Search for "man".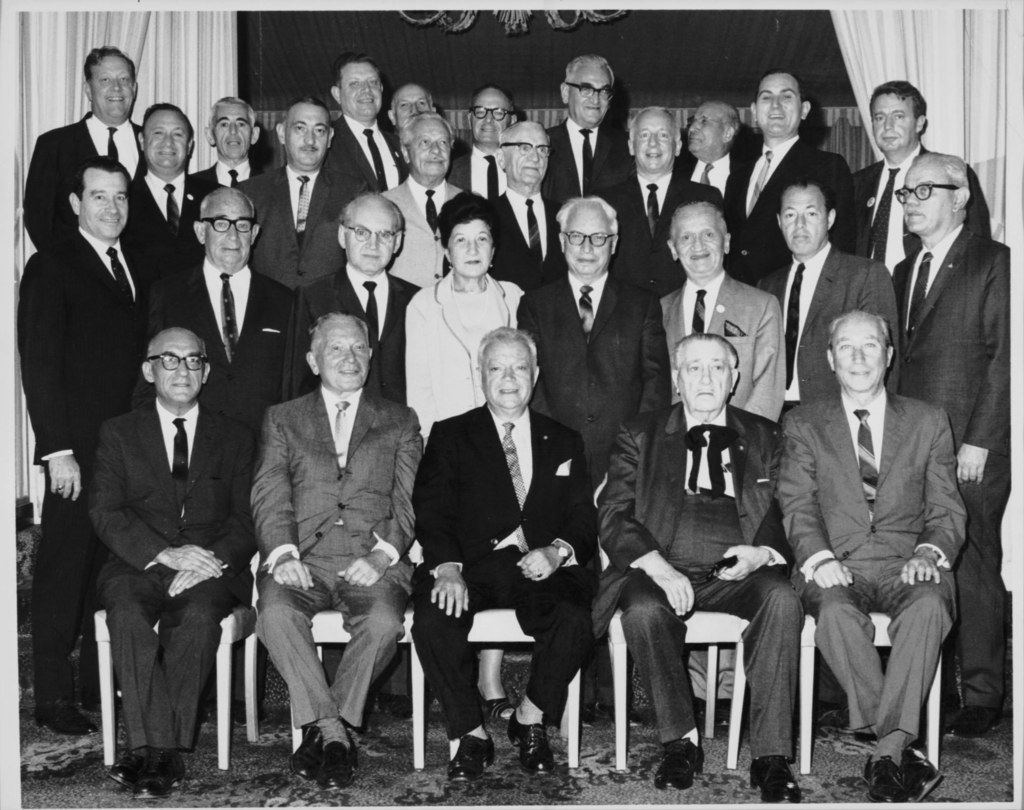
Found at (left=544, top=54, right=640, bottom=209).
